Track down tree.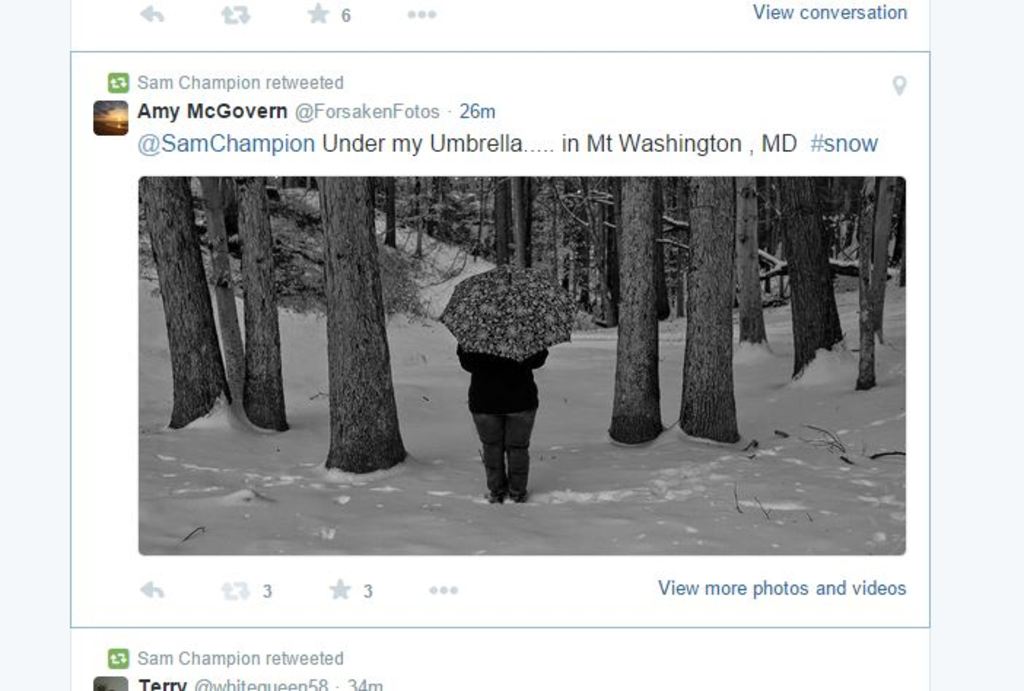
Tracked to locate(583, 178, 618, 313).
